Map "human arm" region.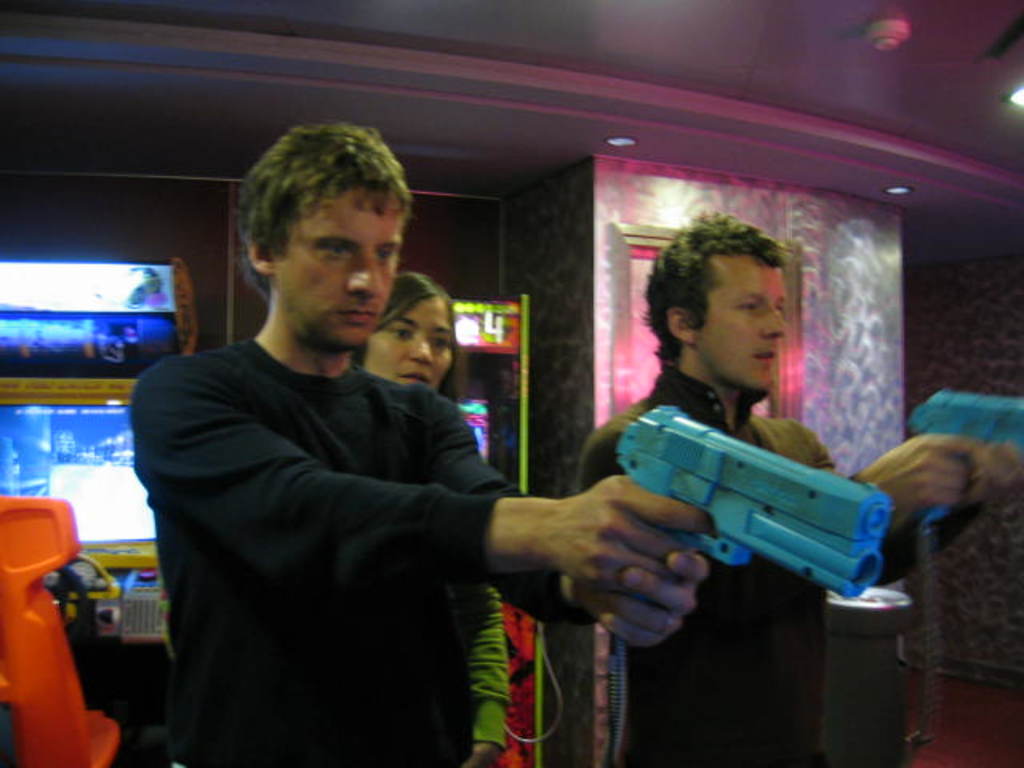
Mapped to BBox(426, 394, 720, 653).
